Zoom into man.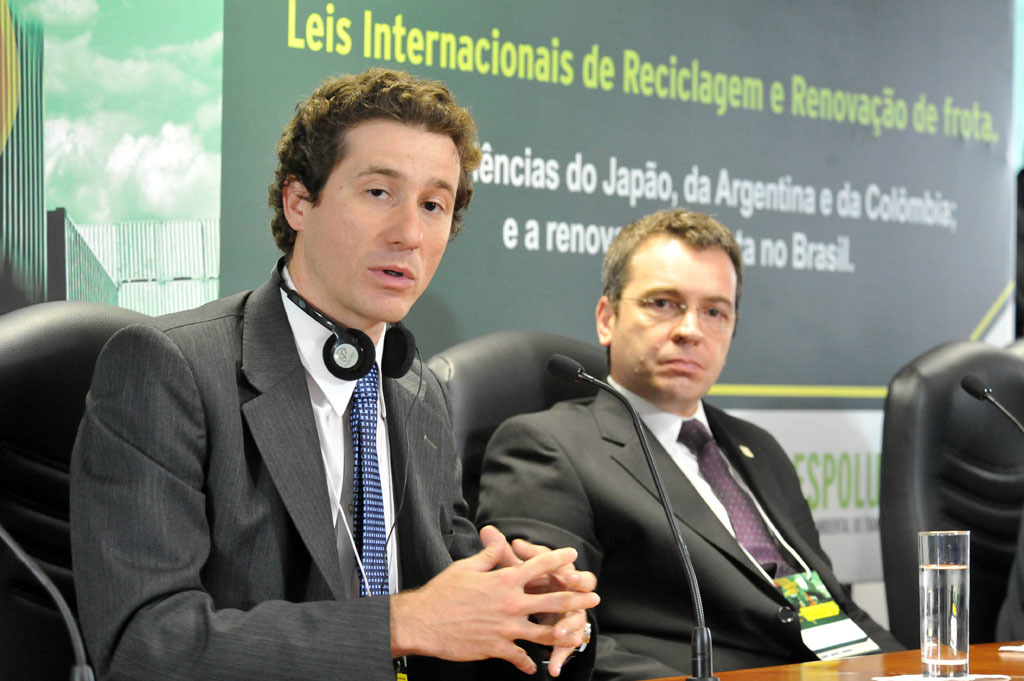
Zoom target: 70 64 605 680.
